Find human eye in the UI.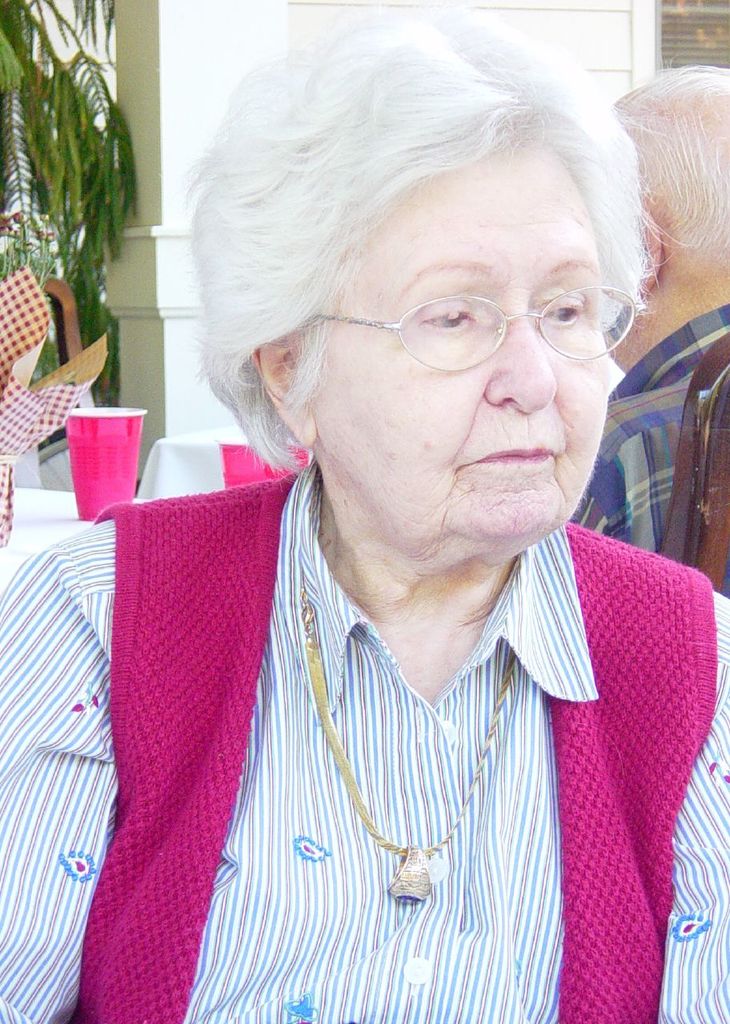
UI element at 539:290:587:326.
